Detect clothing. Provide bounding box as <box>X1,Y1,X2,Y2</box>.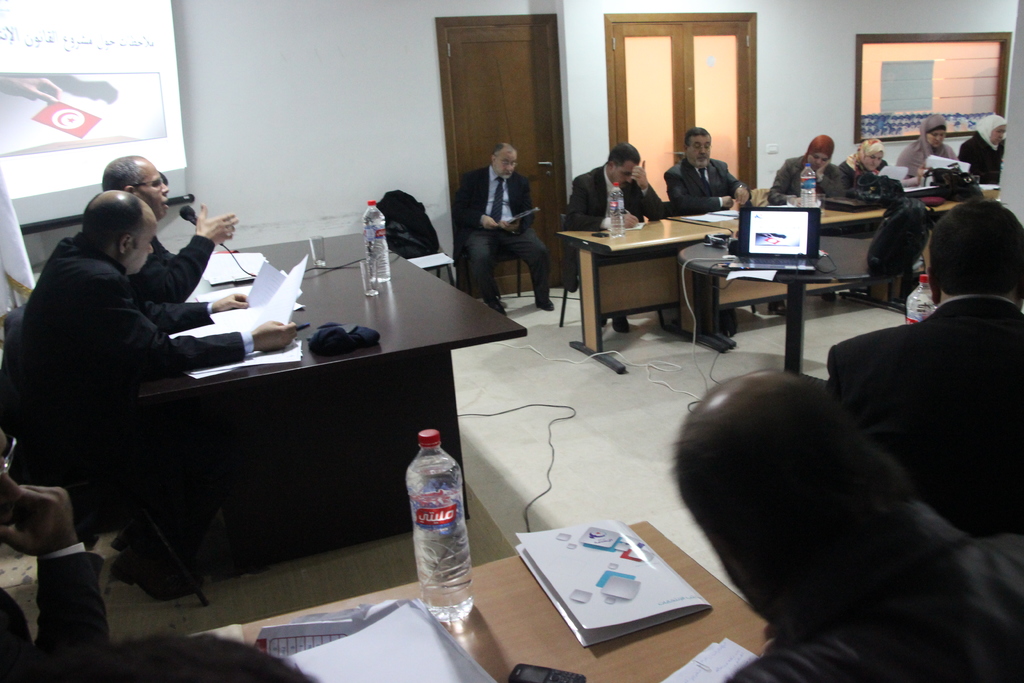
<box>828,246,1012,537</box>.
